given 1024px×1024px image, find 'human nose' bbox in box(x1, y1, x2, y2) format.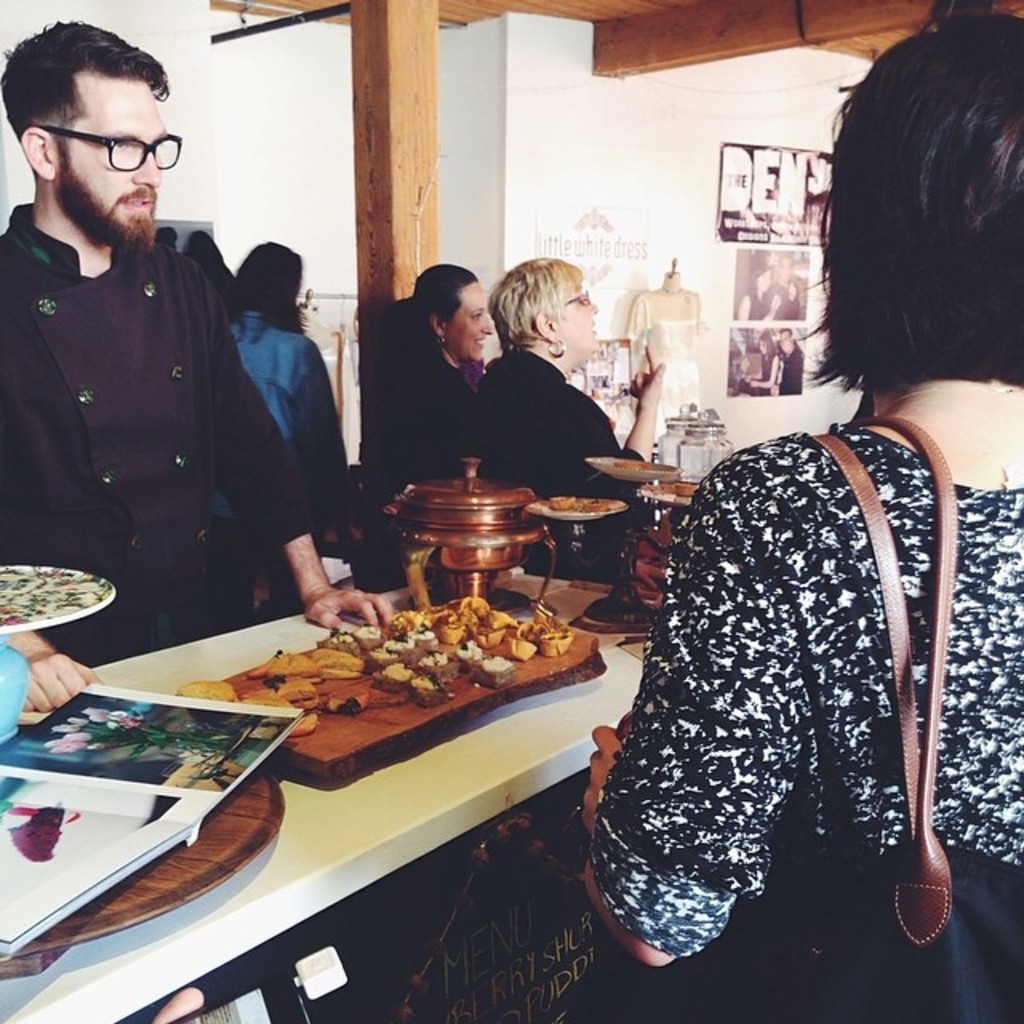
box(584, 290, 597, 309).
